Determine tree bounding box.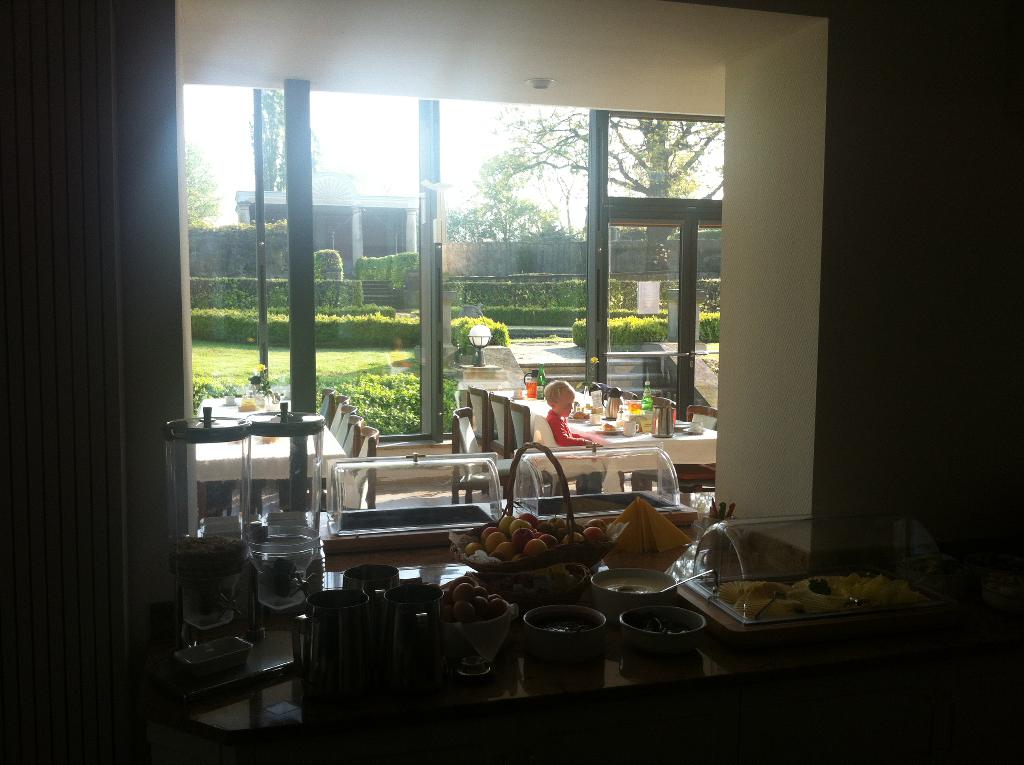
Determined: (left=186, top=145, right=221, bottom=228).
